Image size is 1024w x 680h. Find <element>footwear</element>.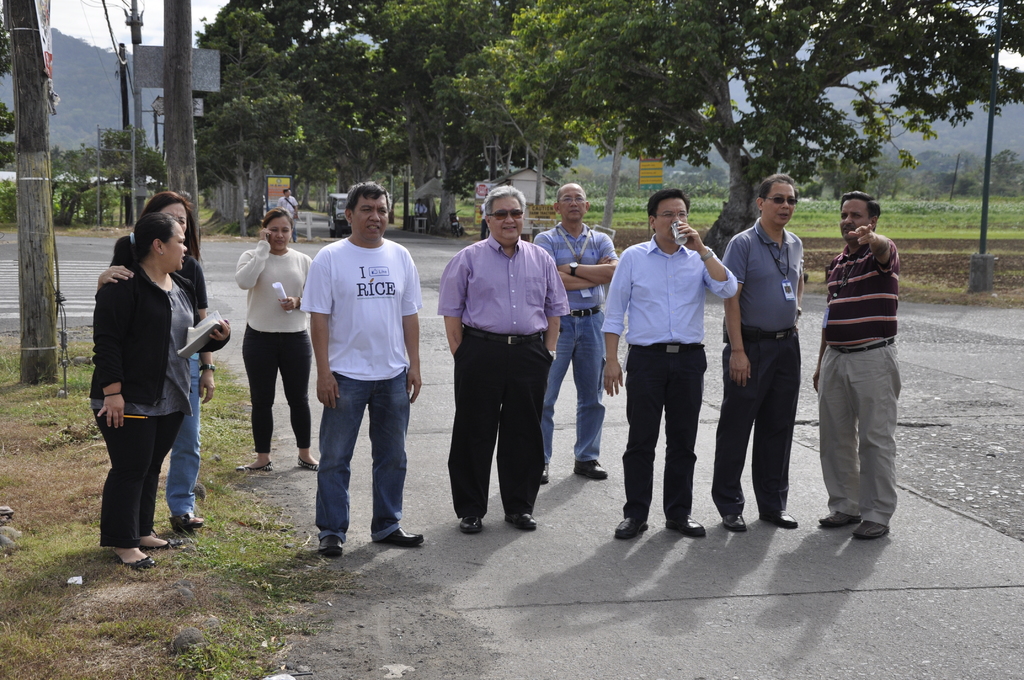
x1=541, y1=462, x2=550, y2=486.
